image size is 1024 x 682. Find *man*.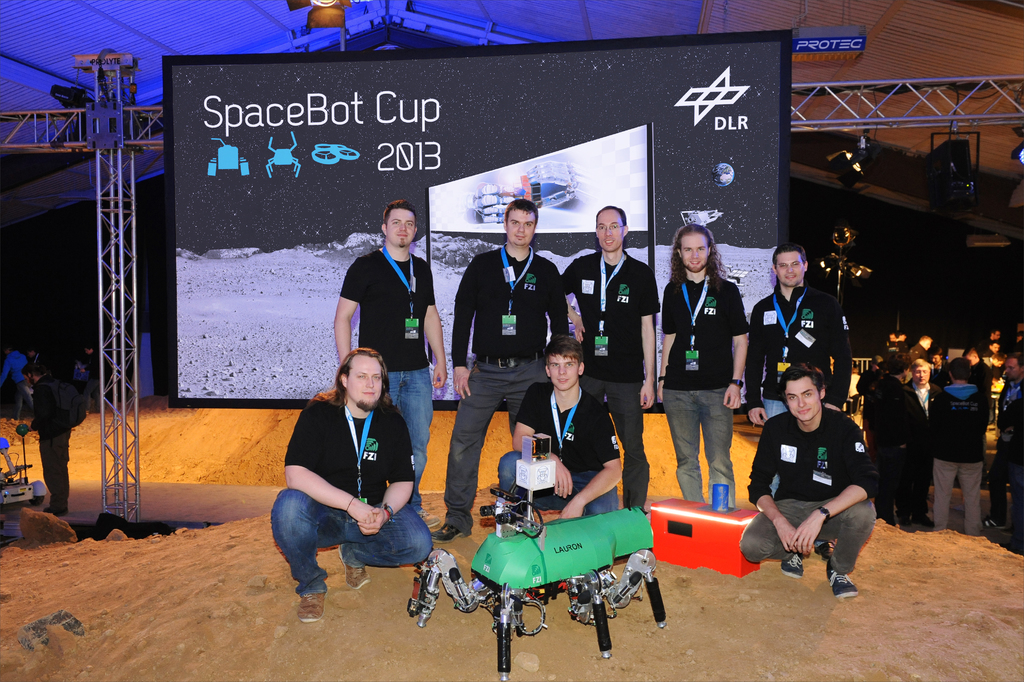
<region>83, 340, 99, 414</region>.
